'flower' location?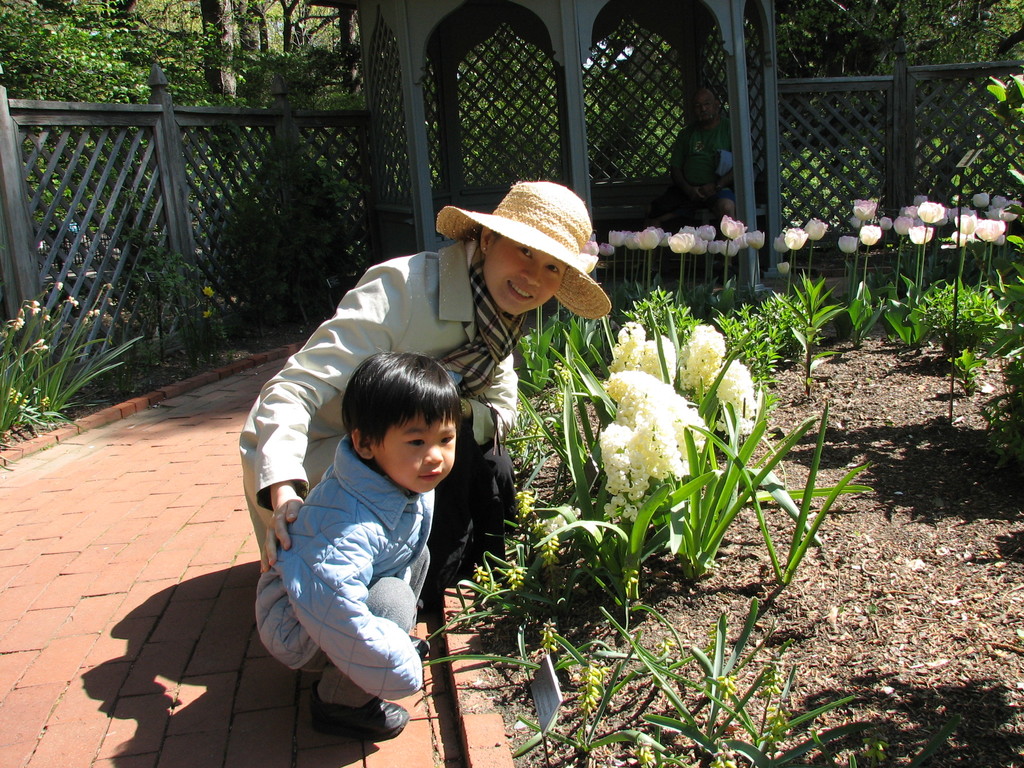
box=[879, 218, 893, 230]
